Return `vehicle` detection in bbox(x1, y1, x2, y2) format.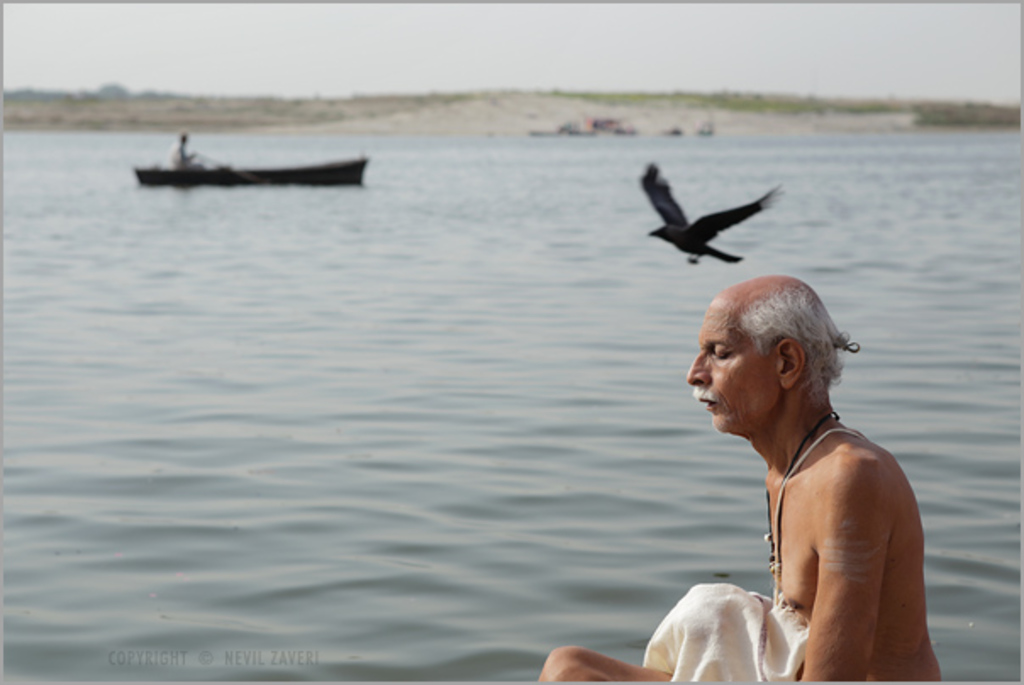
bbox(556, 115, 639, 141).
